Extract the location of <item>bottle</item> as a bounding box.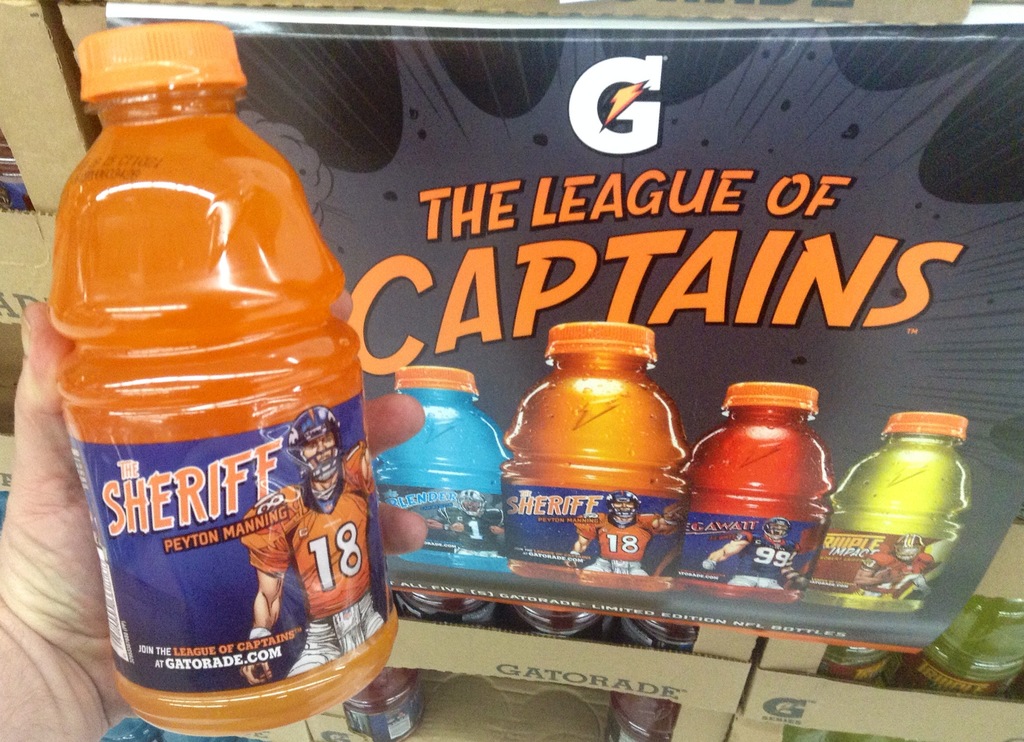
select_region(38, 35, 368, 718).
